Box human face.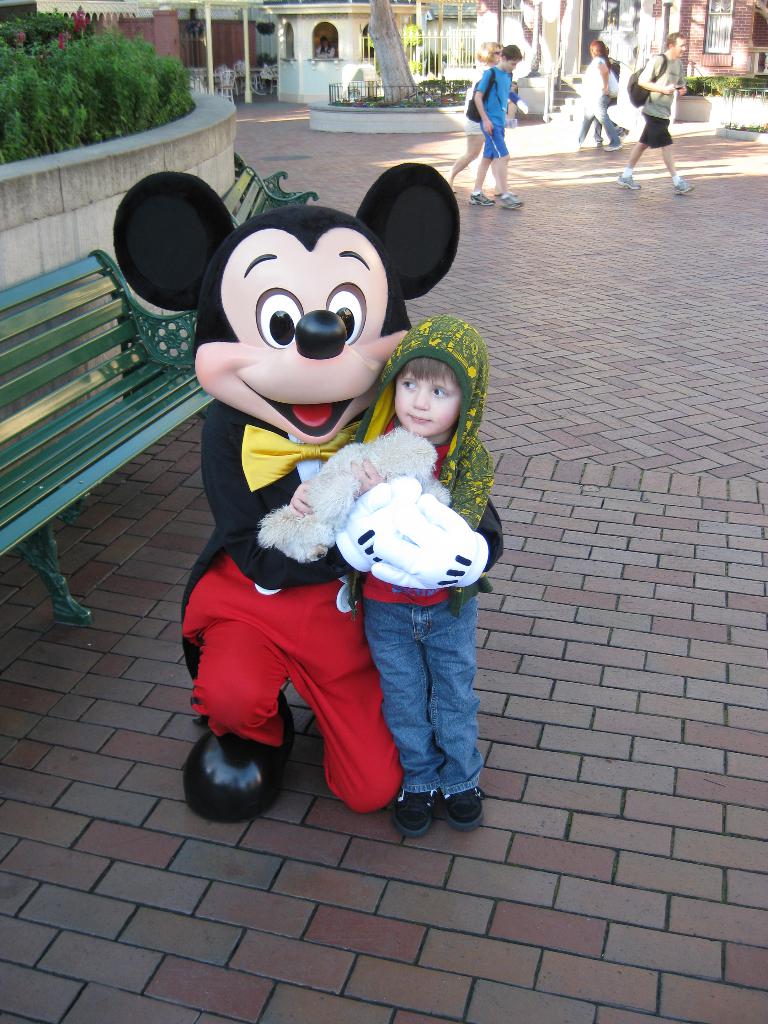
l=674, t=37, r=684, b=53.
